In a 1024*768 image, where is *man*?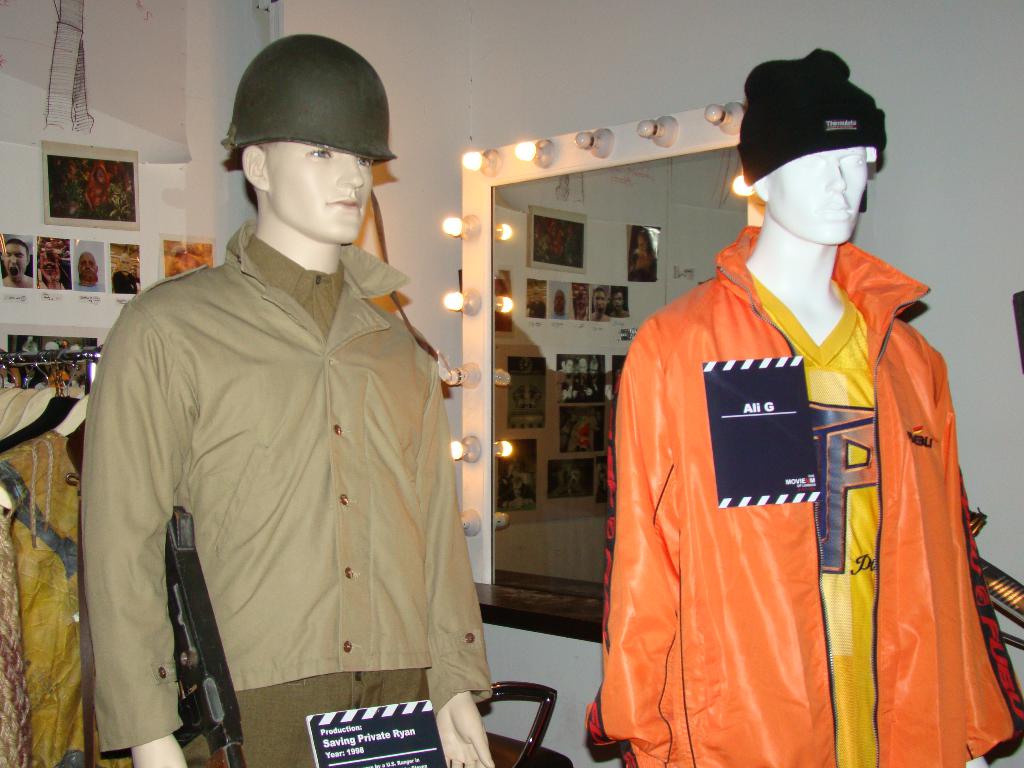
region(586, 45, 1023, 767).
